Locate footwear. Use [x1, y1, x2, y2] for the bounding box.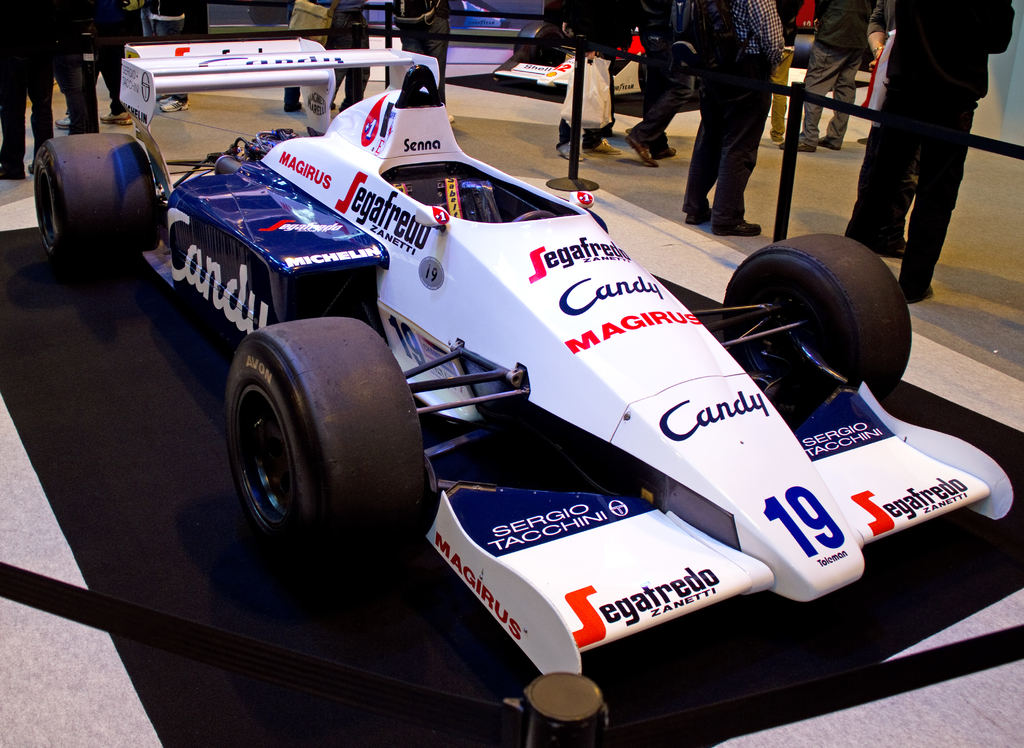
[689, 207, 715, 225].
